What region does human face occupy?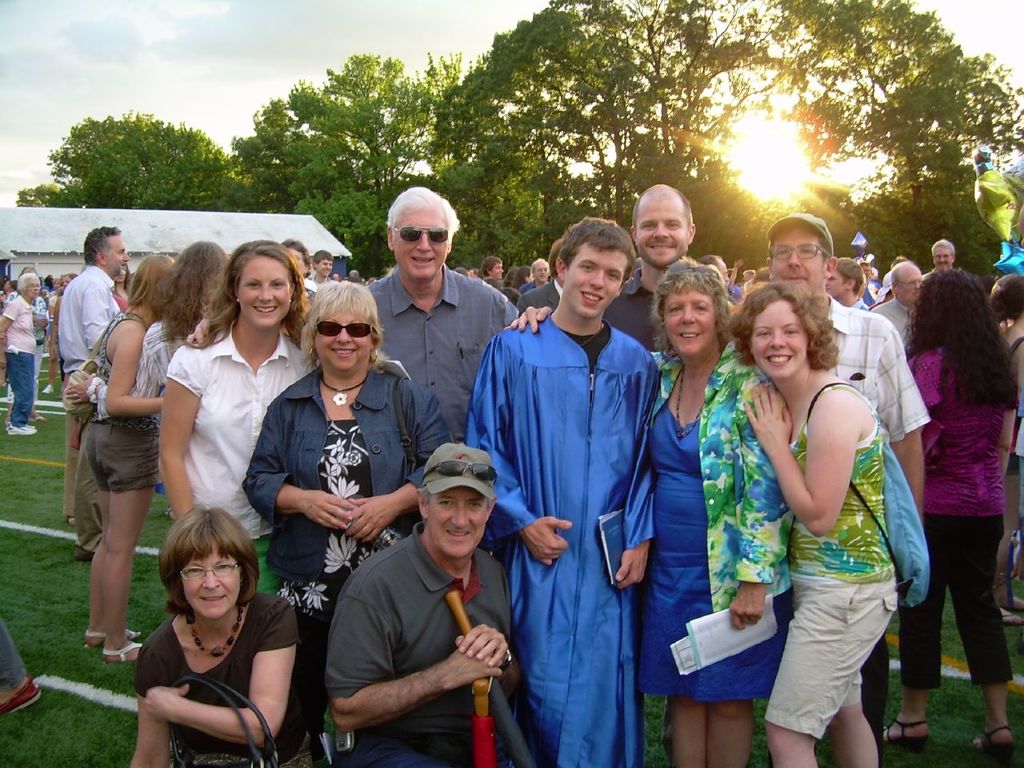
563,240,630,320.
